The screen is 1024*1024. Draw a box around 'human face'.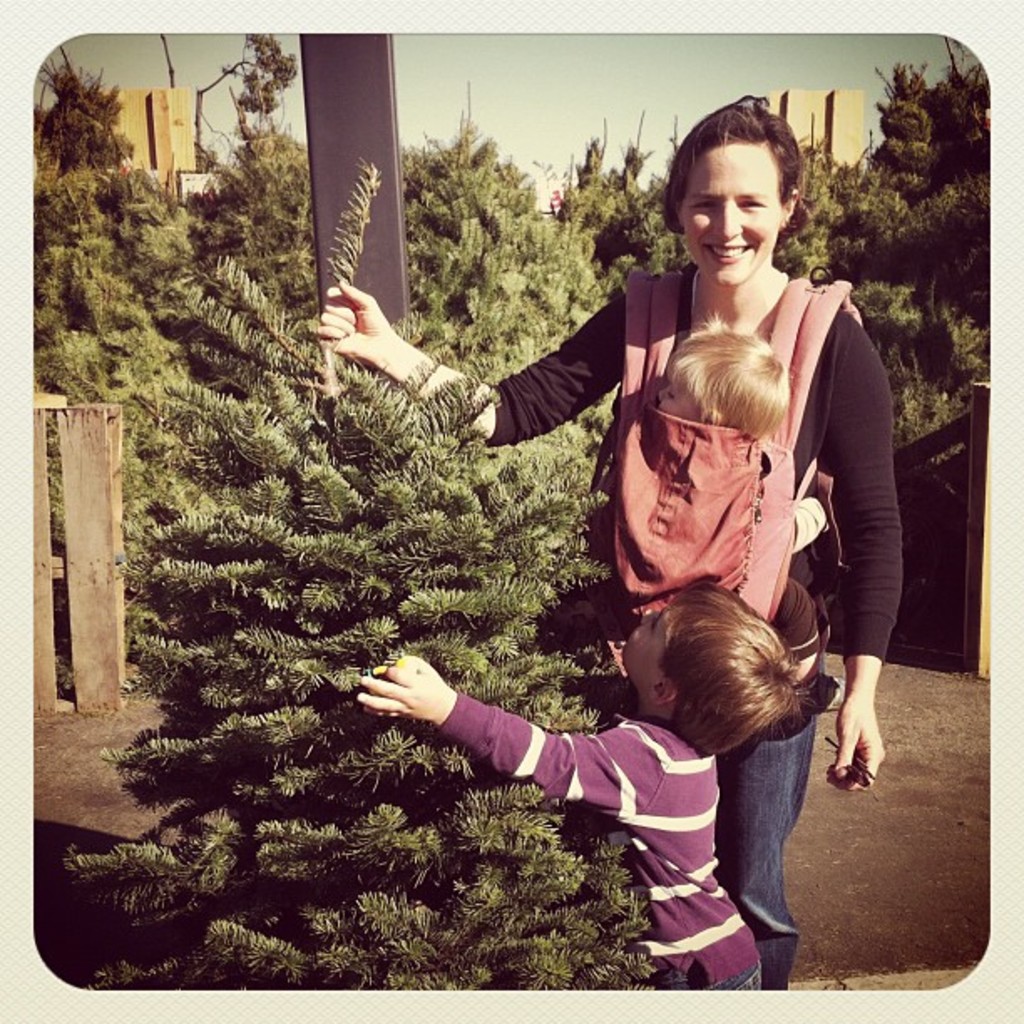
619/611/681/698.
